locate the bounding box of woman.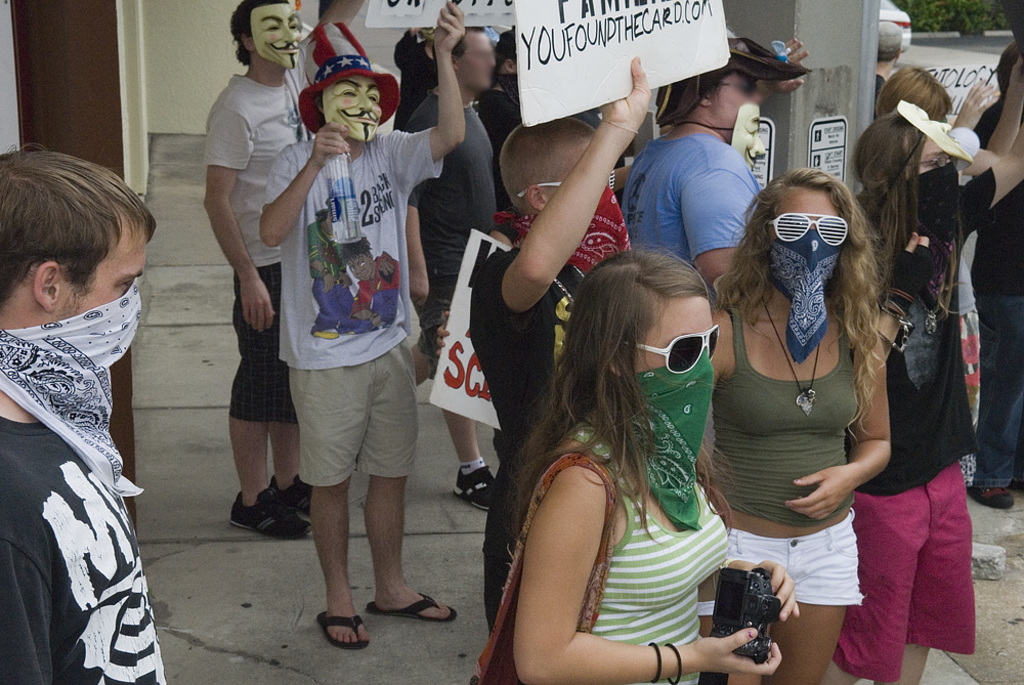
Bounding box: <box>623,27,809,312</box>.
